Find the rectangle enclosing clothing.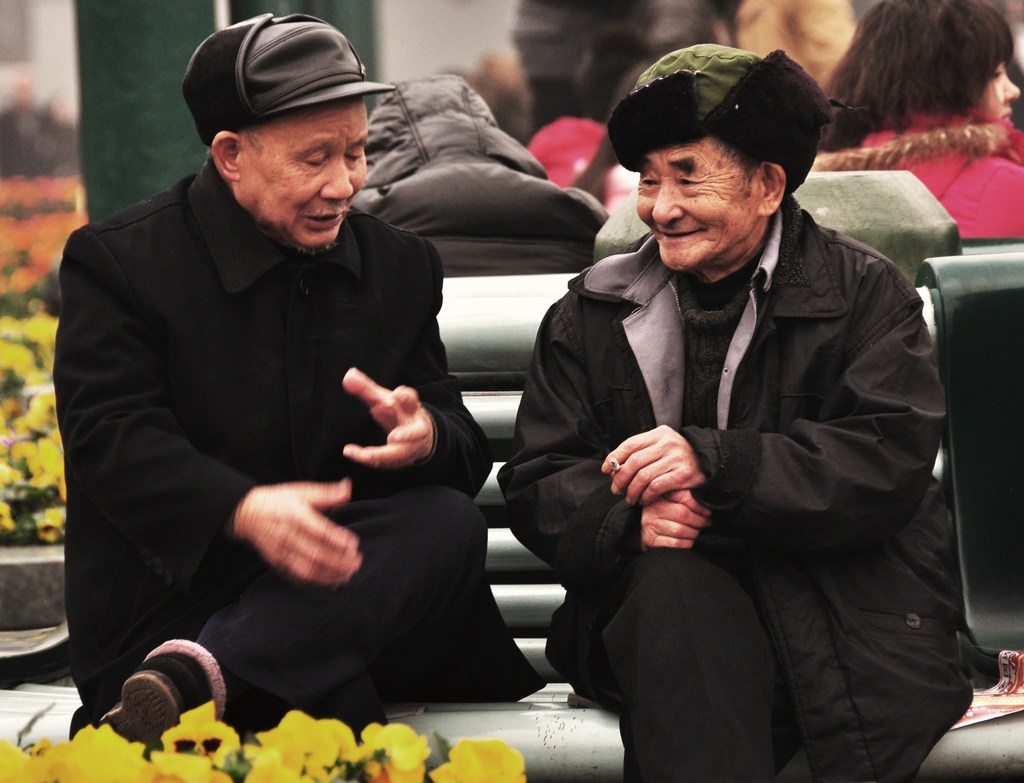
{"x1": 494, "y1": 193, "x2": 975, "y2": 782}.
